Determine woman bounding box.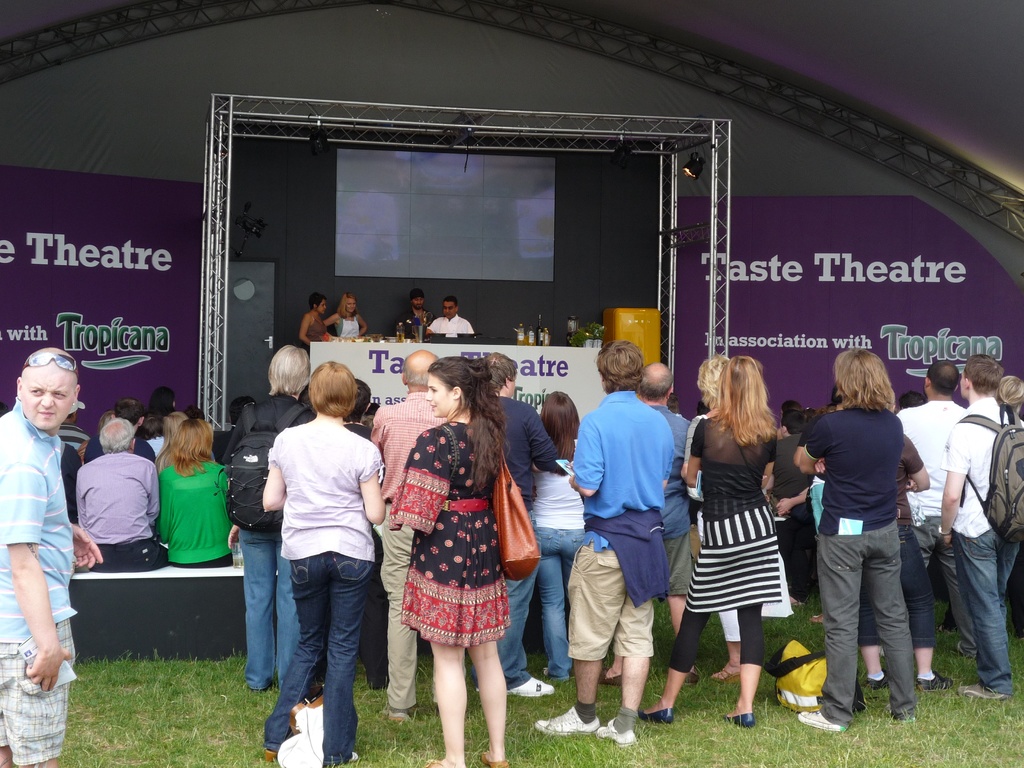
Determined: <box>531,387,587,679</box>.
